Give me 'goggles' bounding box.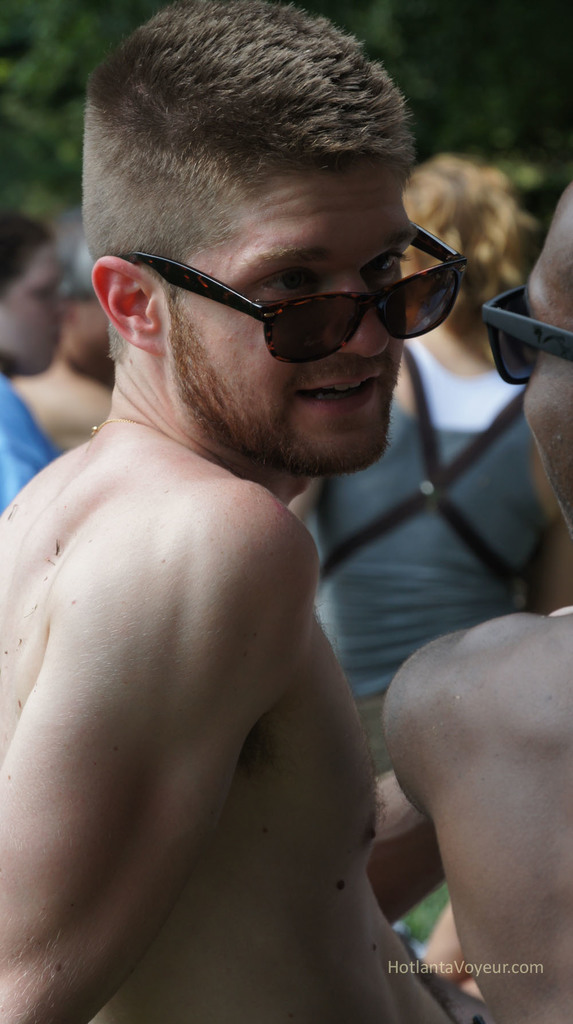
detection(482, 282, 572, 383).
